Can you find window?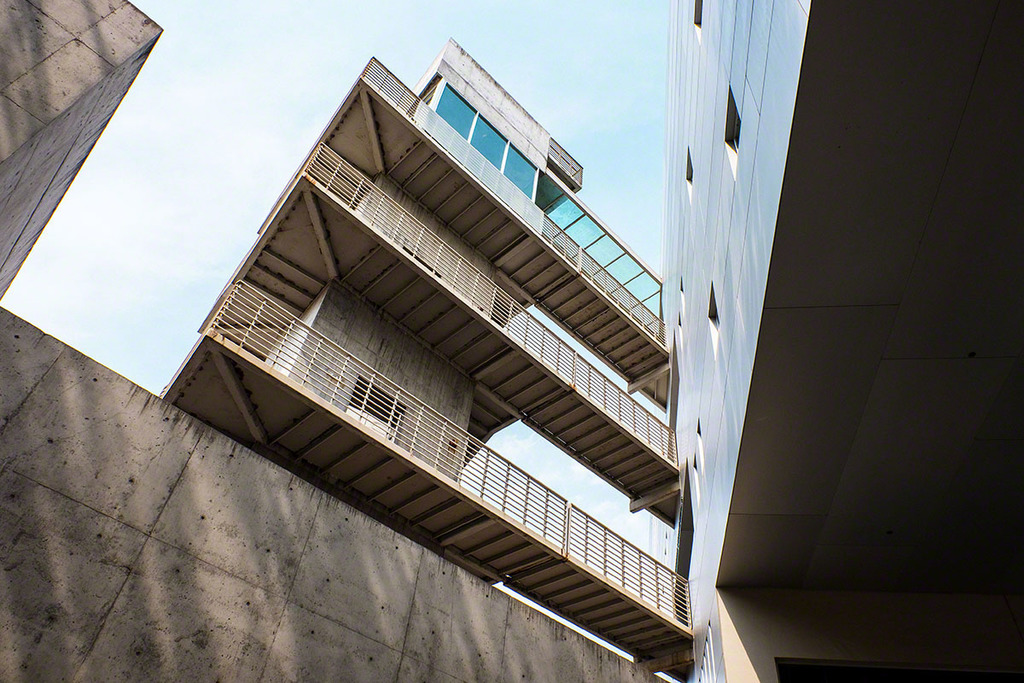
Yes, bounding box: bbox(730, 104, 747, 154).
